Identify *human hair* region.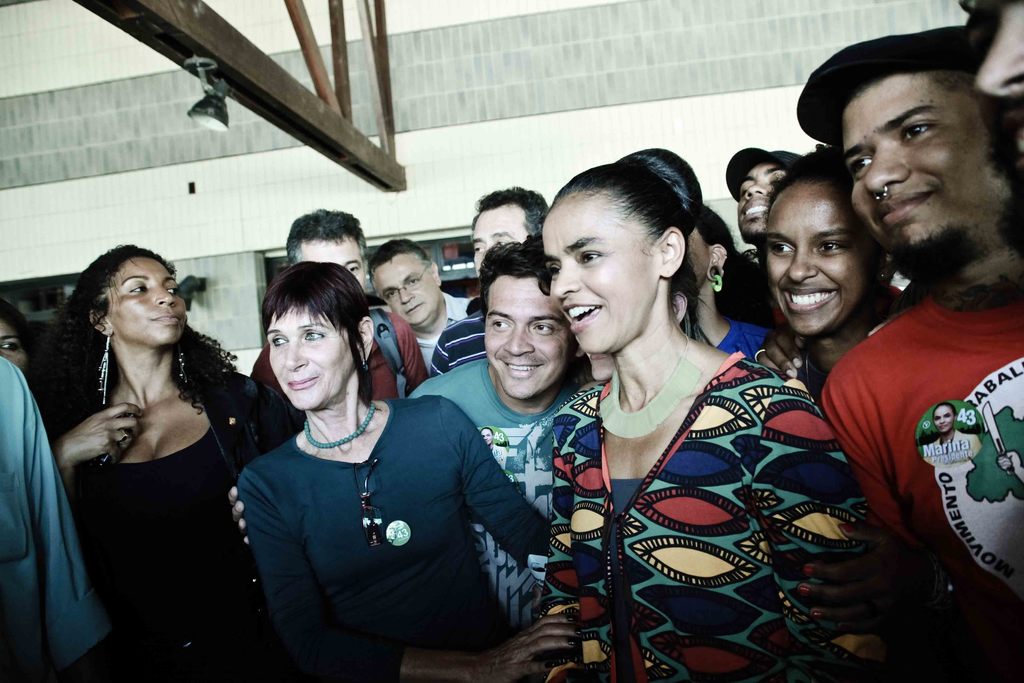
Region: locate(547, 145, 710, 333).
